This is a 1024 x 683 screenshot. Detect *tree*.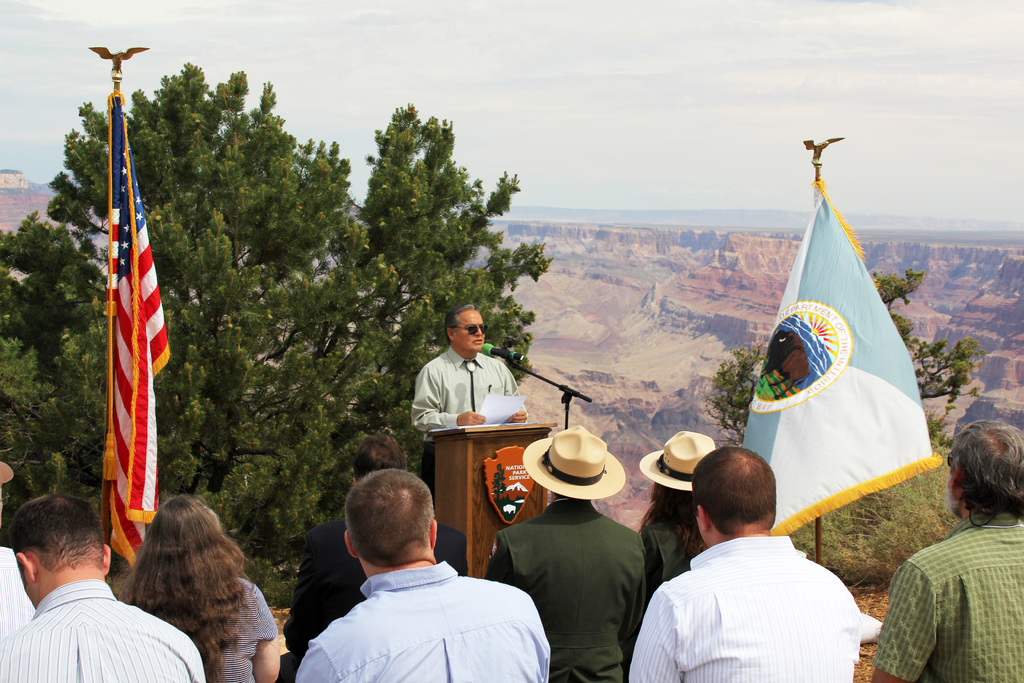
bbox(4, 62, 550, 607).
